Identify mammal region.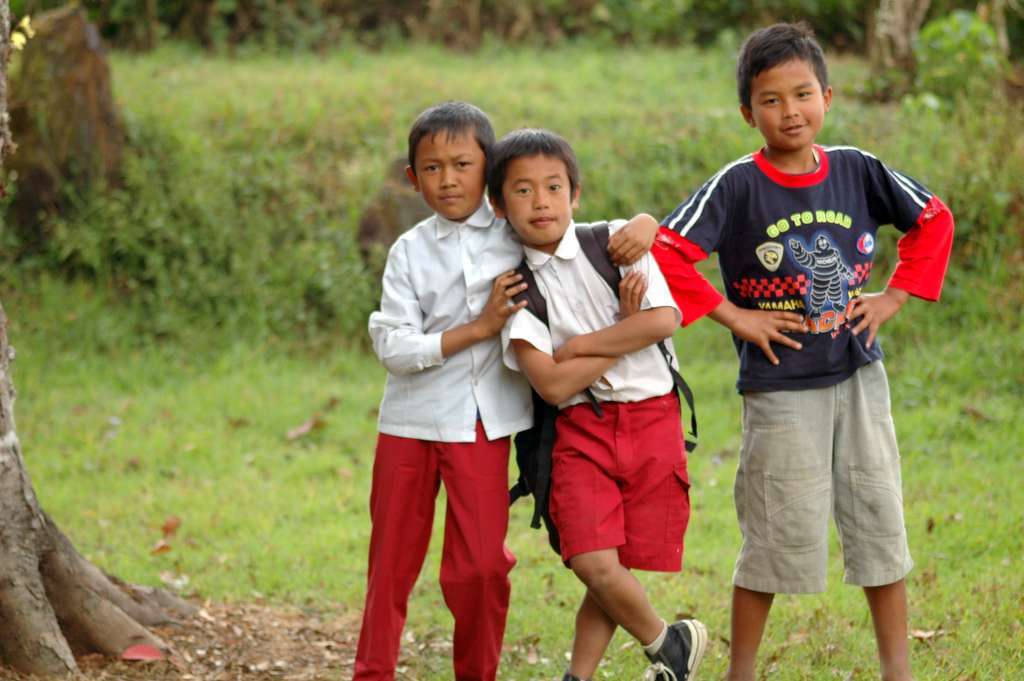
Region: 485/127/707/680.
